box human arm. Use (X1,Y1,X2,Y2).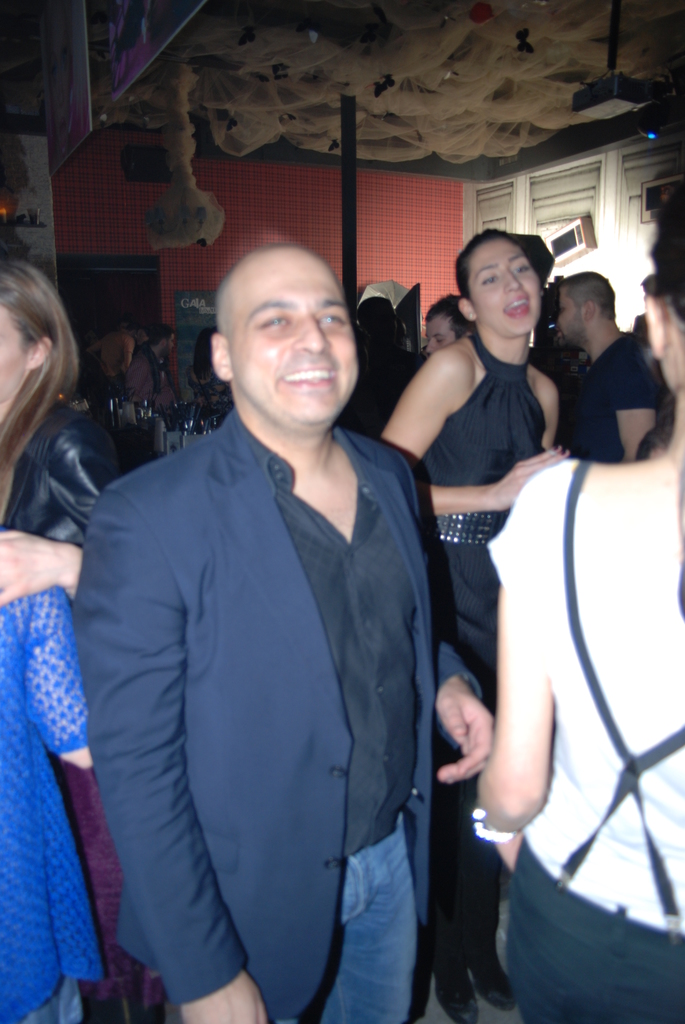
(471,457,555,867).
